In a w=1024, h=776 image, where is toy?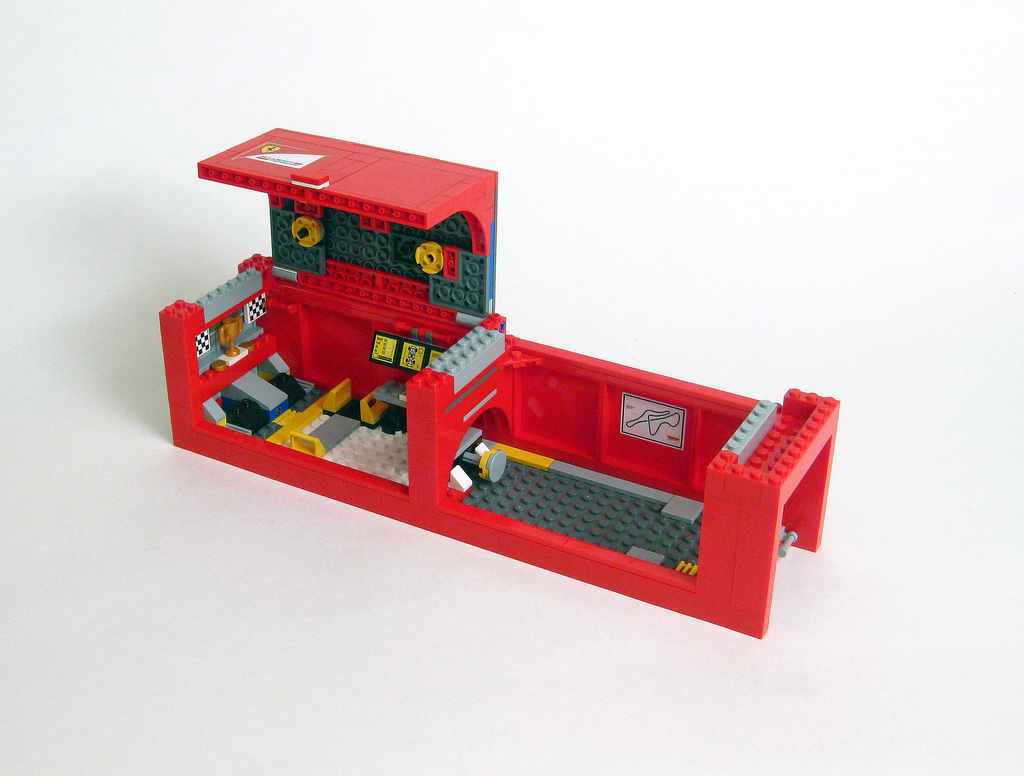
x1=134 y1=167 x2=817 y2=602.
